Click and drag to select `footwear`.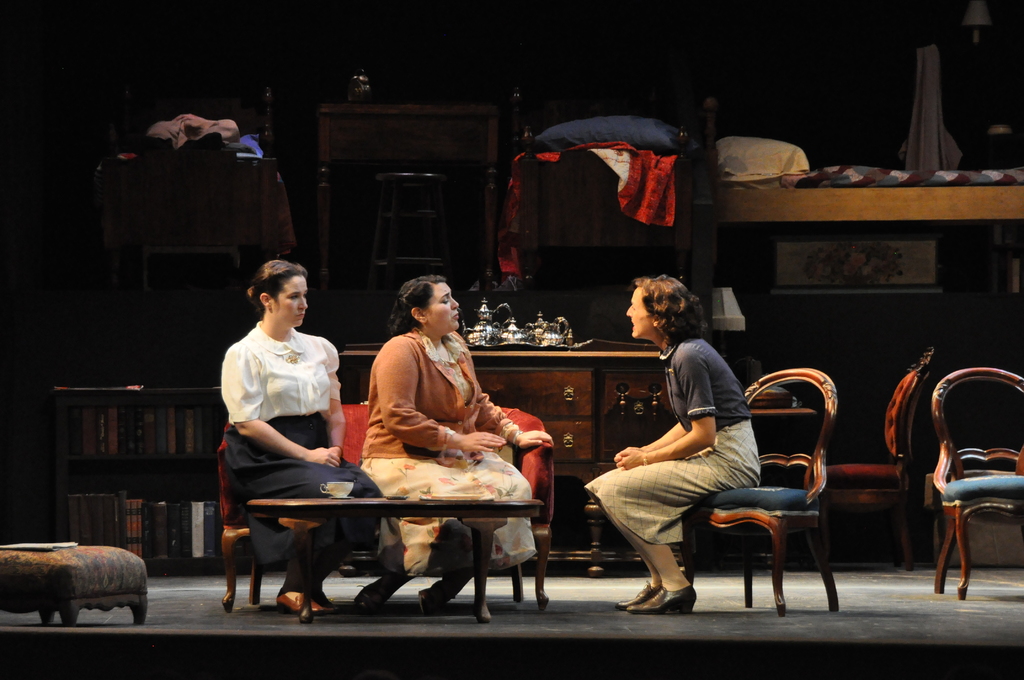
Selection: 277:592:339:617.
